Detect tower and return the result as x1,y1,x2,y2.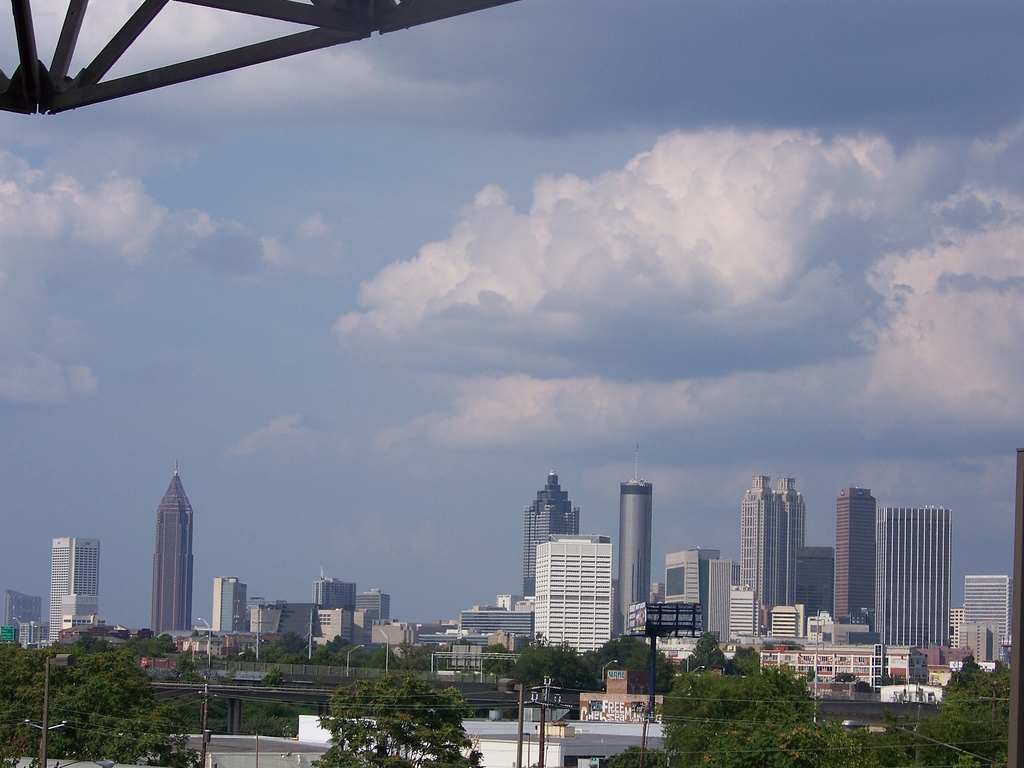
521,469,580,598.
